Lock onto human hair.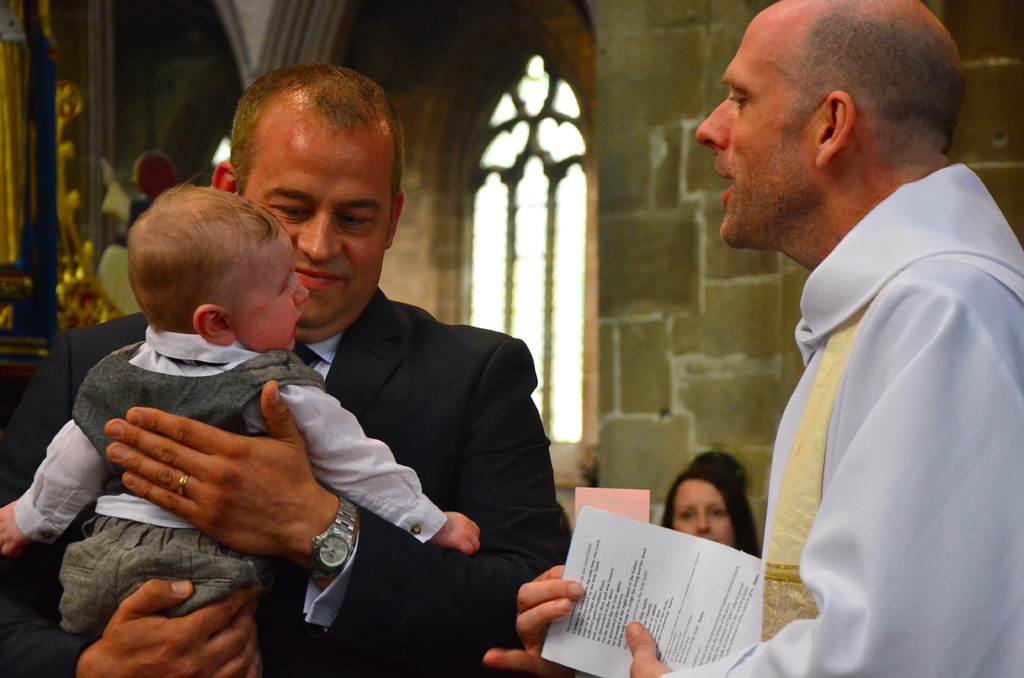
Locked: 129:174:287:336.
